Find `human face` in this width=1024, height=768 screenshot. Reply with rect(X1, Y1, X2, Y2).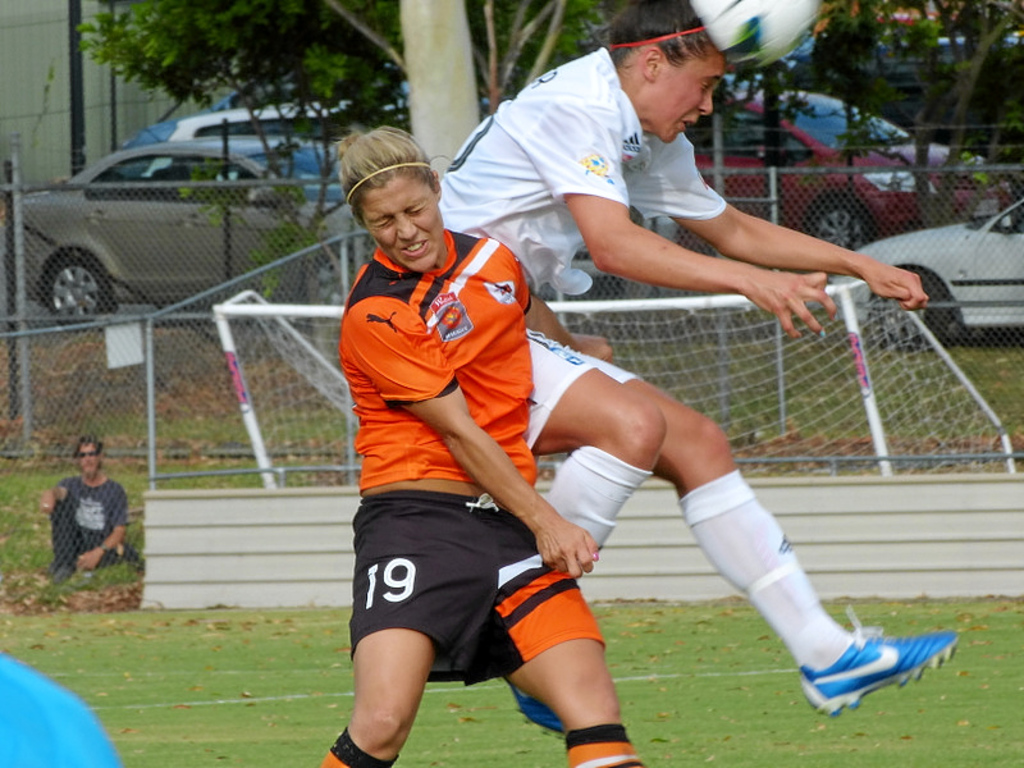
rect(664, 61, 721, 142).
